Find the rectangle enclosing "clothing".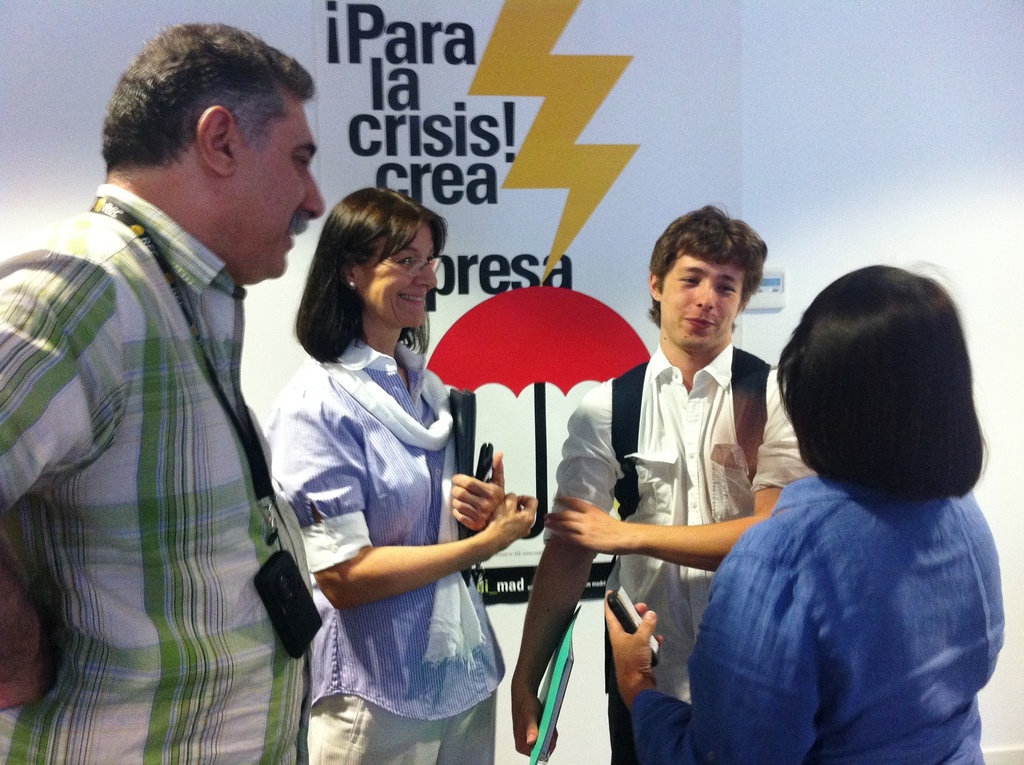
crop(271, 338, 503, 764).
